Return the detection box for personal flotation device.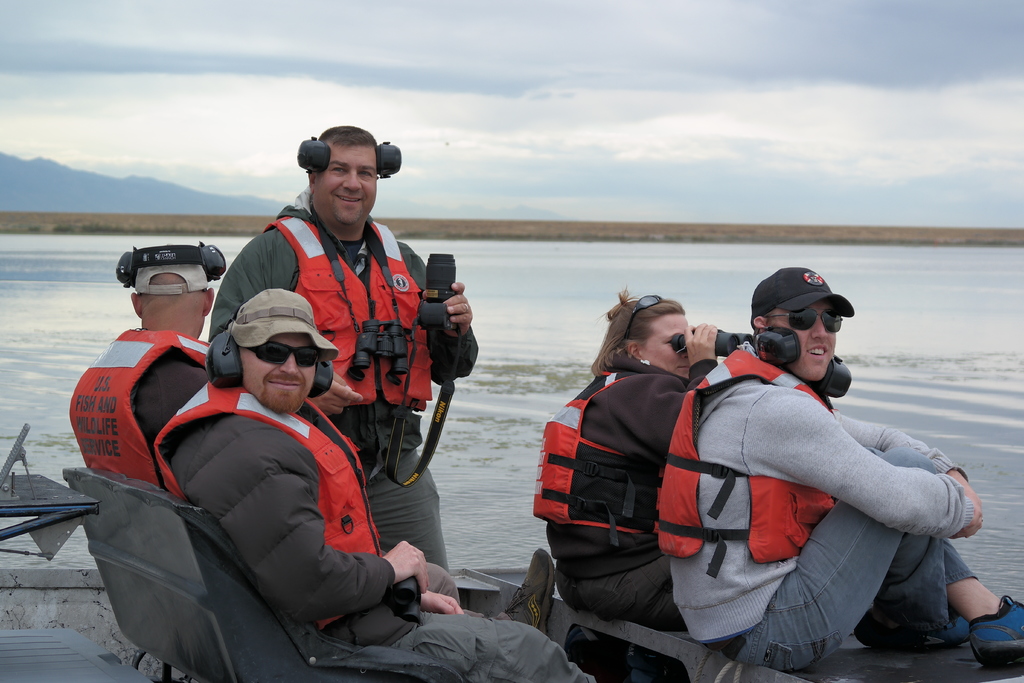
rect(539, 365, 662, 541).
